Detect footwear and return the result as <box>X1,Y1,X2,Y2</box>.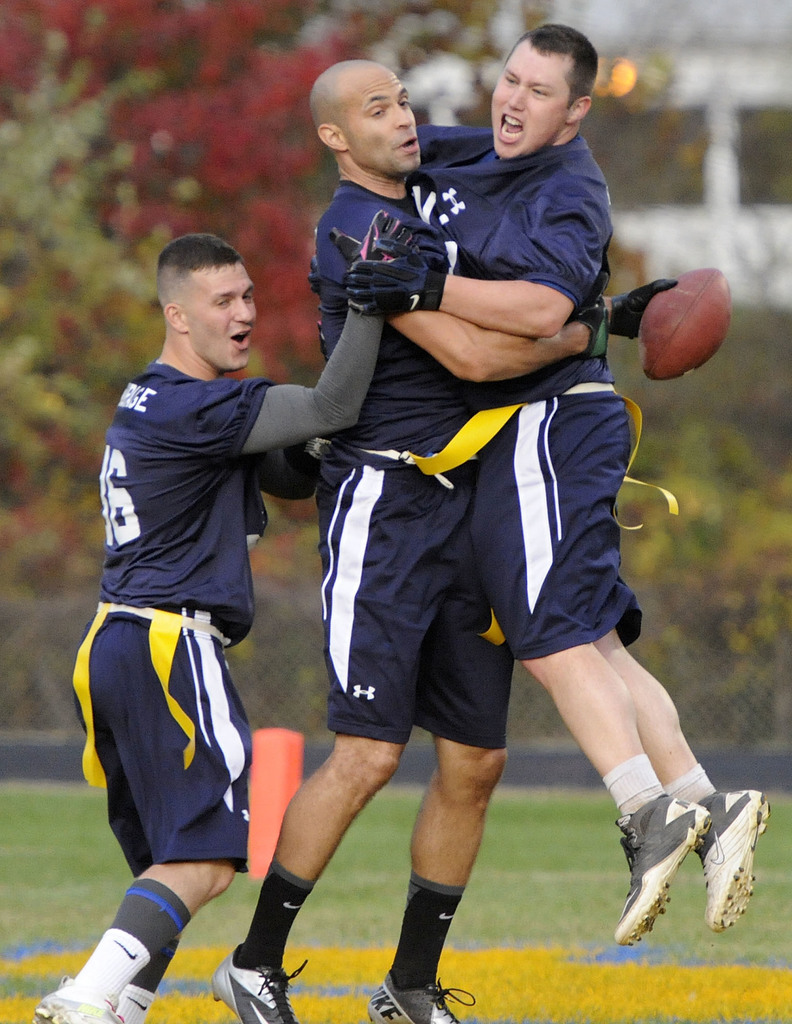
<box>372,977,463,1023</box>.
